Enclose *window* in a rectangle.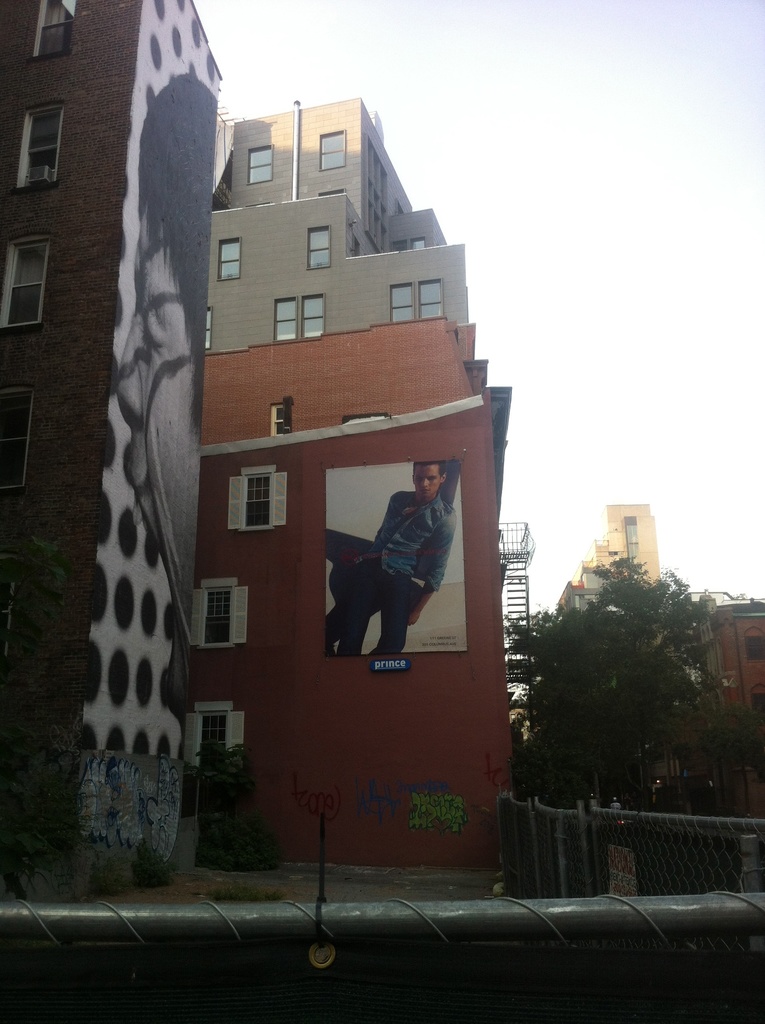
243 465 273 529.
